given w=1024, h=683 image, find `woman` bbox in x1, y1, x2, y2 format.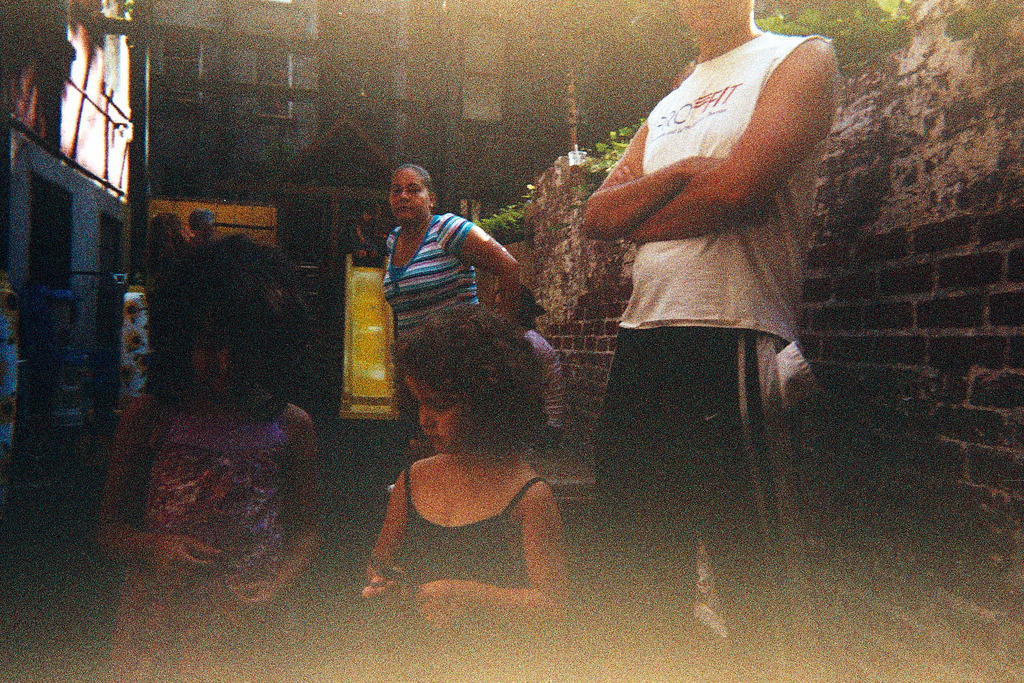
372, 160, 521, 421.
